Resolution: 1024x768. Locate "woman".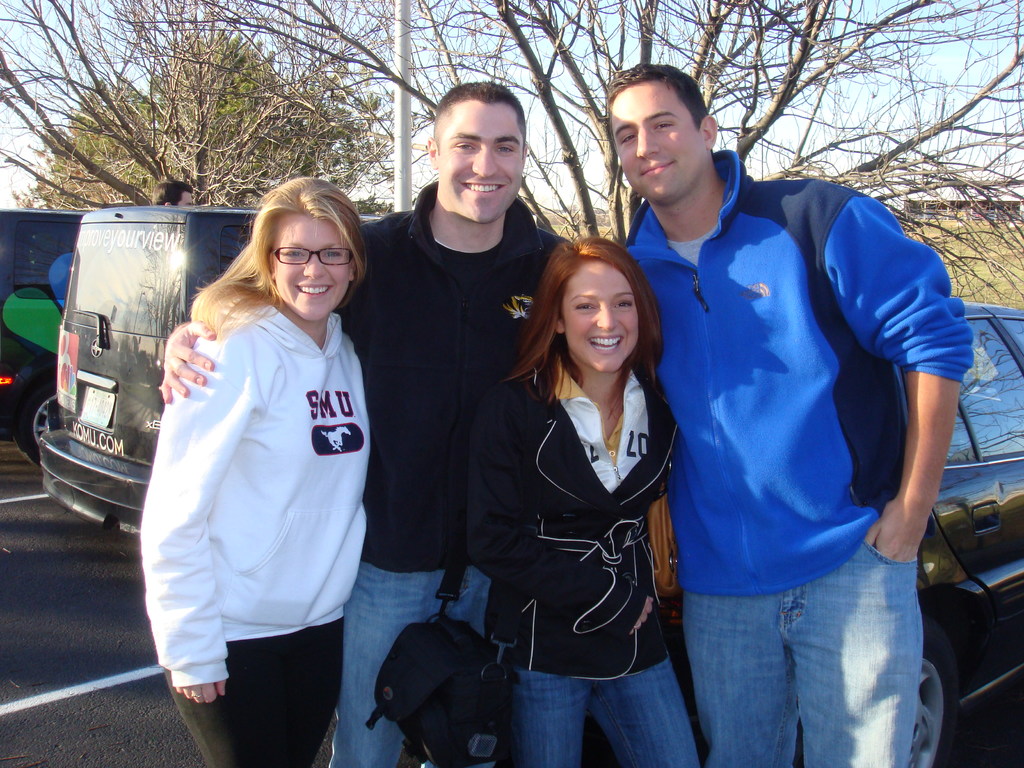
x1=139, y1=176, x2=370, y2=764.
